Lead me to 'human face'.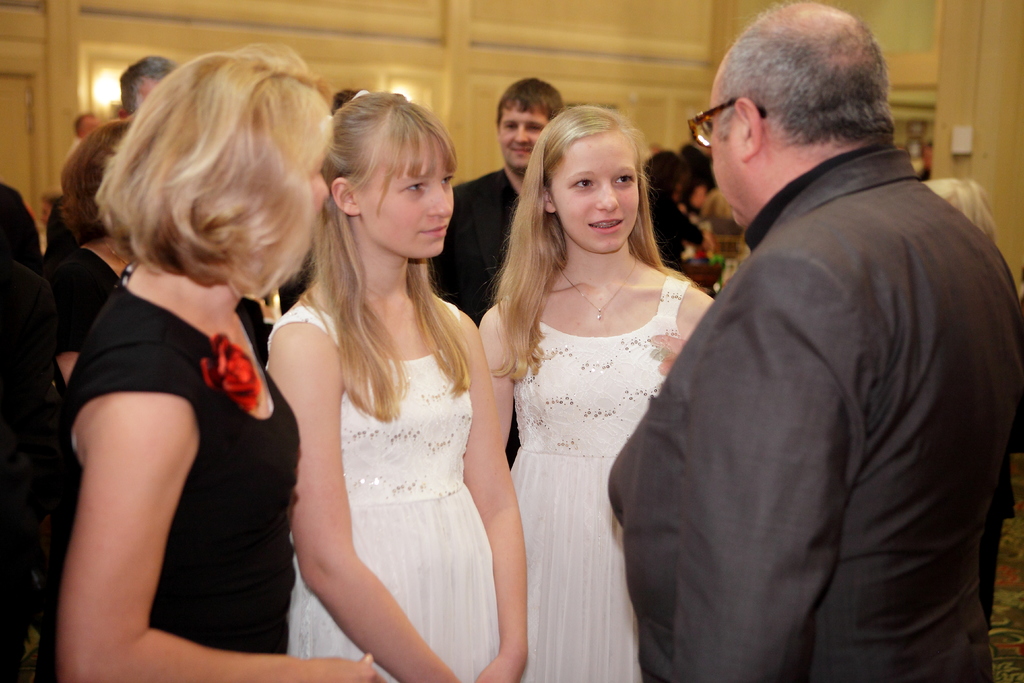
Lead to l=502, t=102, r=549, b=170.
